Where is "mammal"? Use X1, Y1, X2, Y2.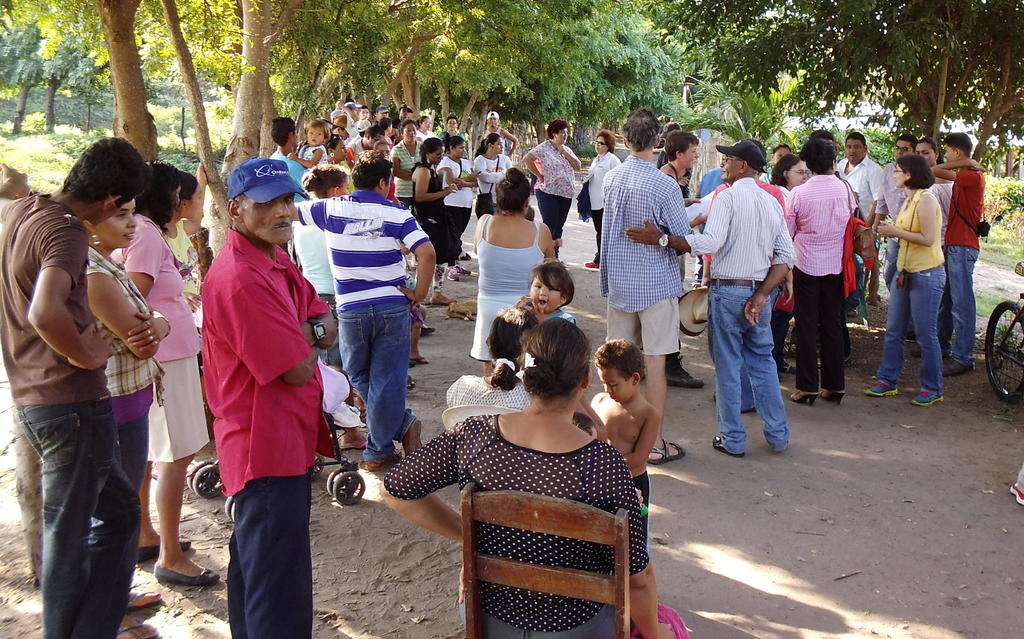
590, 335, 657, 546.
